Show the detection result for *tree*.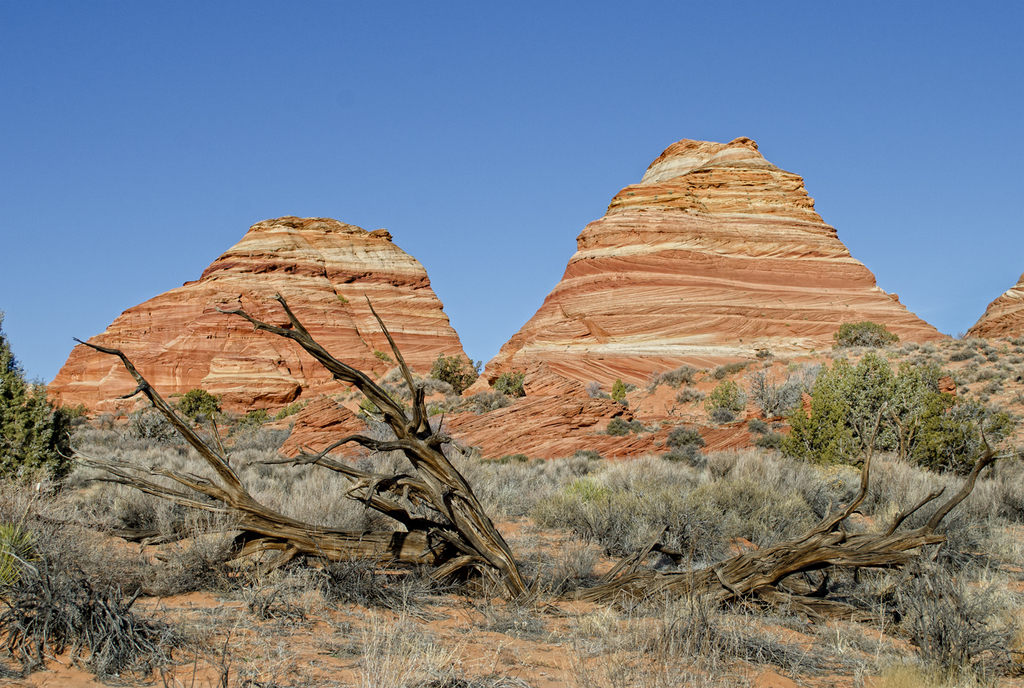
box=[493, 369, 523, 391].
